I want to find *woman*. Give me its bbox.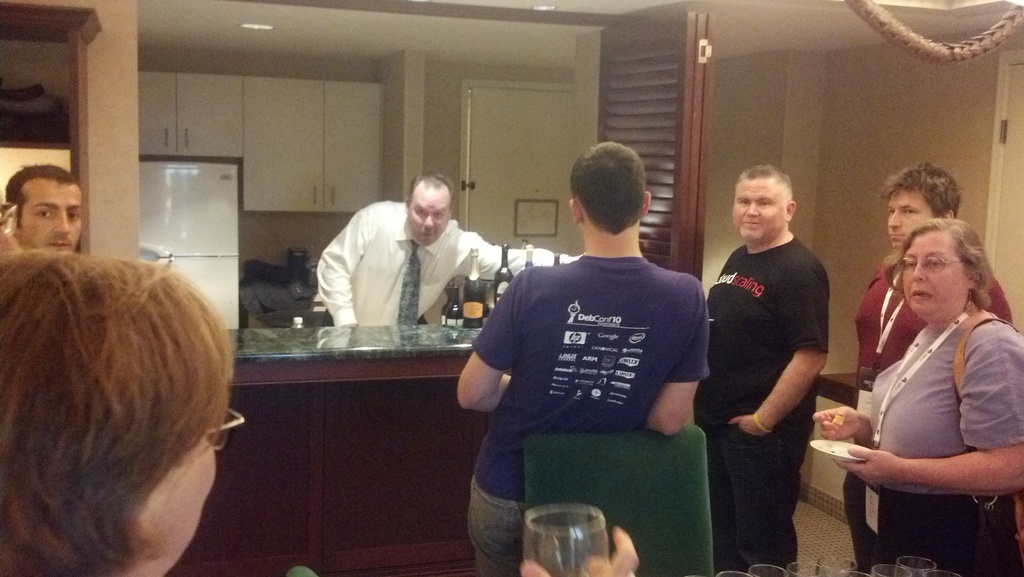
{"x1": 0, "y1": 244, "x2": 649, "y2": 576}.
